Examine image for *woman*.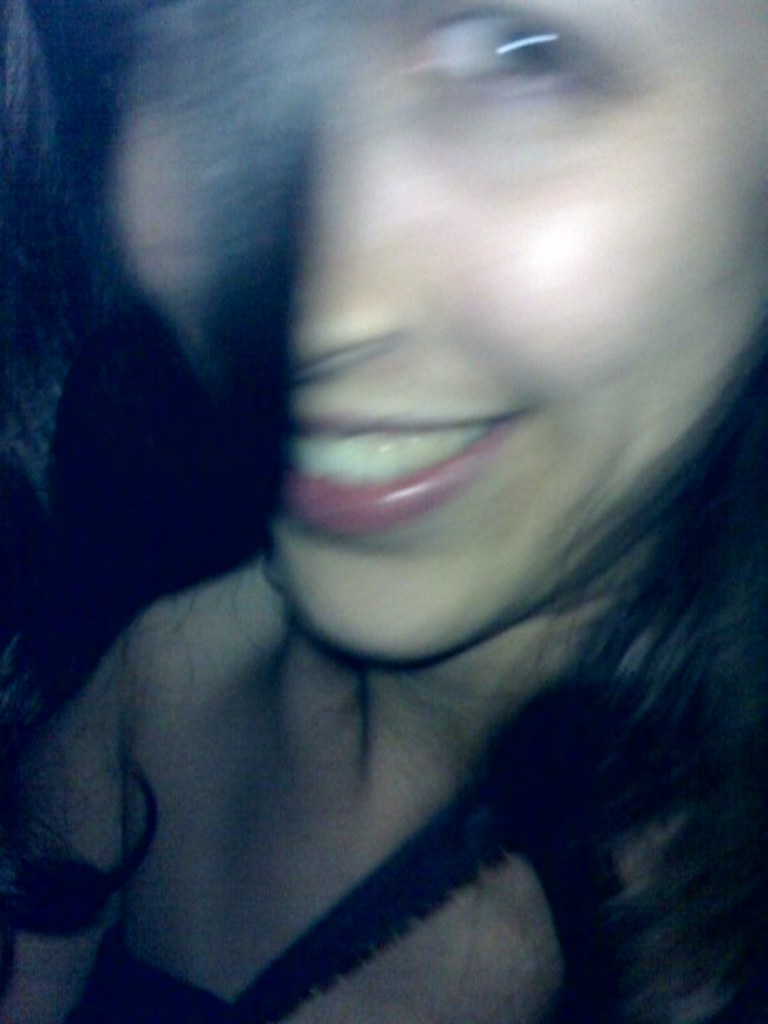
Examination result: {"left": 21, "top": 0, "right": 726, "bottom": 1023}.
